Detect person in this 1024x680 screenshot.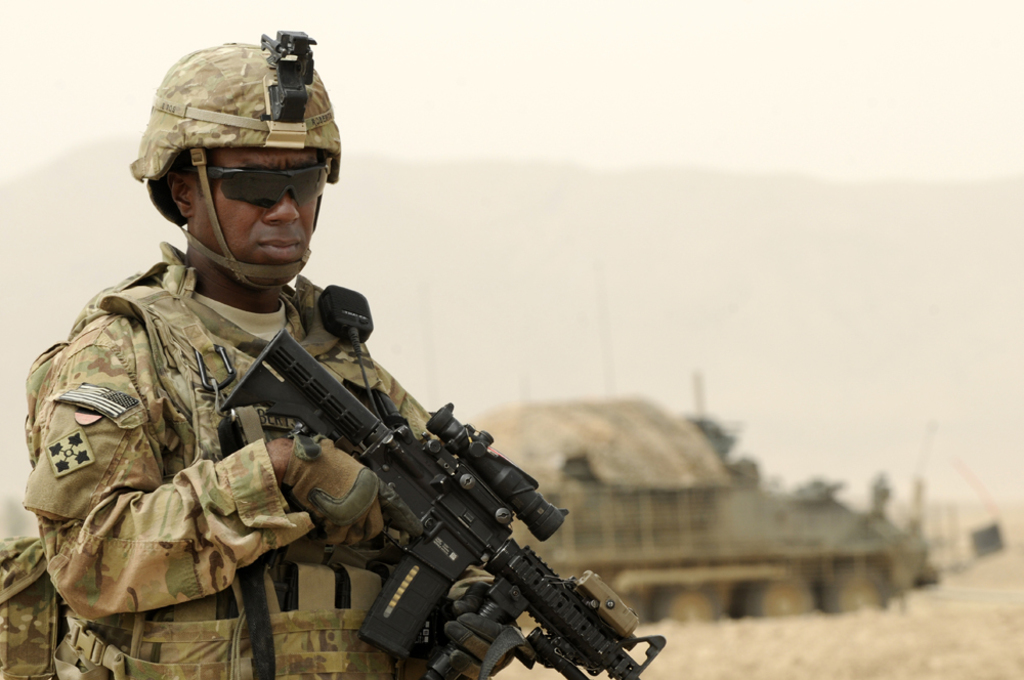
Detection: pyautogui.locateOnScreen(80, 171, 468, 679).
